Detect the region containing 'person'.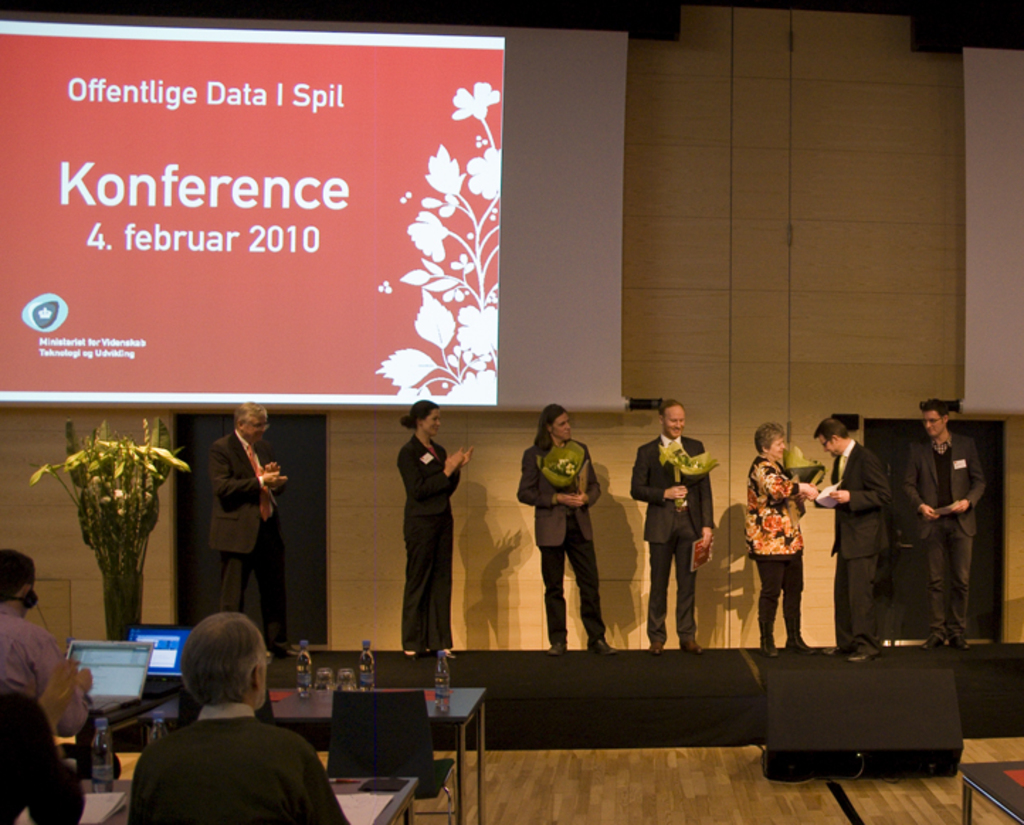
x1=125, y1=614, x2=352, y2=824.
